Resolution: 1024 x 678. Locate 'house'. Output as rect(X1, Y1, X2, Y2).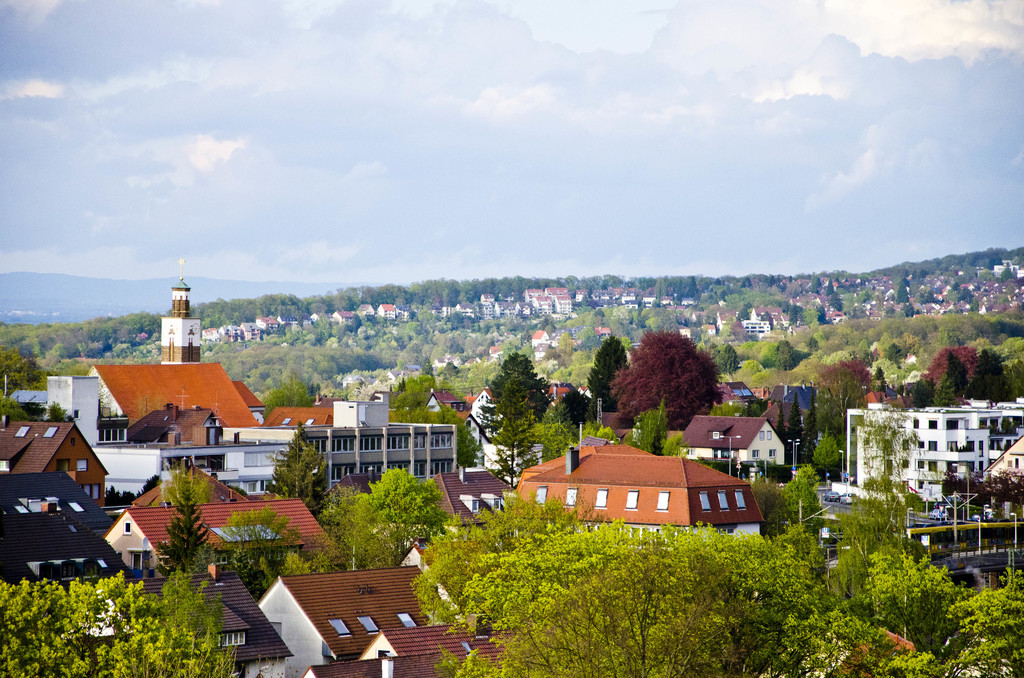
rect(740, 396, 764, 408).
